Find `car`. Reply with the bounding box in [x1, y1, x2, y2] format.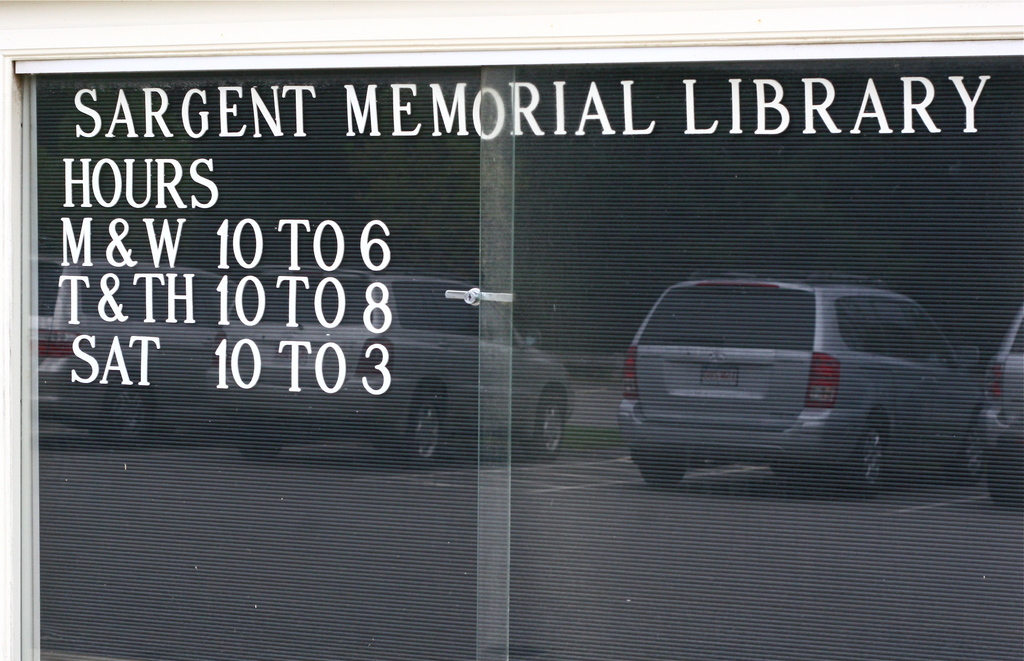
[991, 308, 1023, 448].
